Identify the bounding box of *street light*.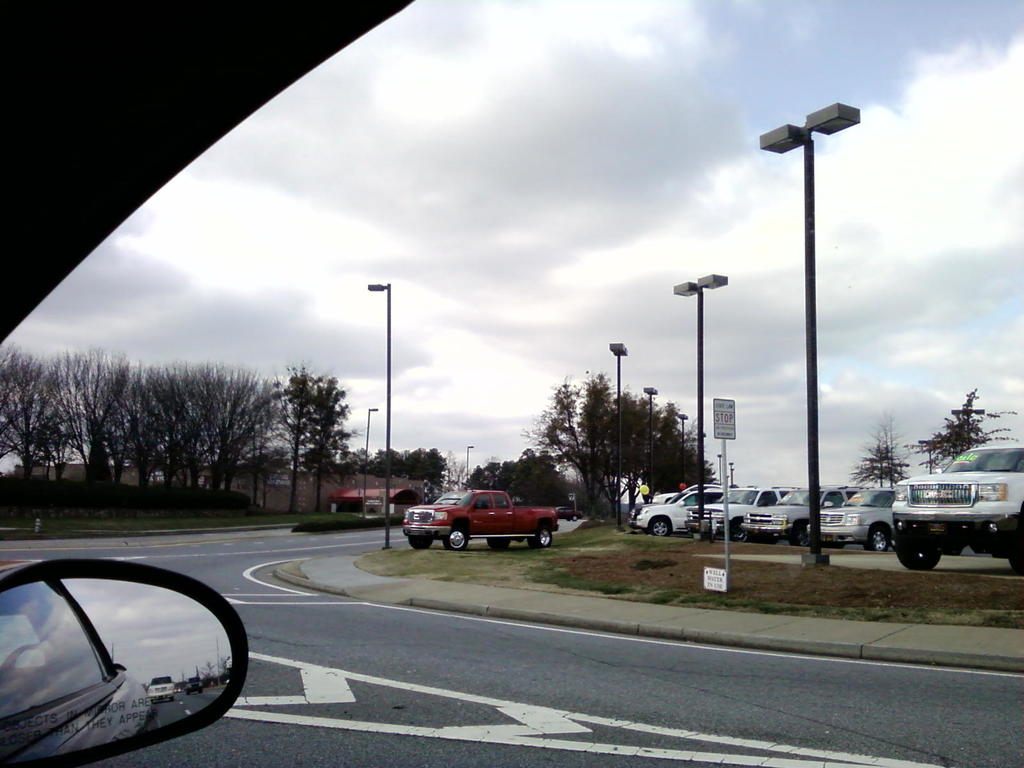
<box>465,444,475,481</box>.
